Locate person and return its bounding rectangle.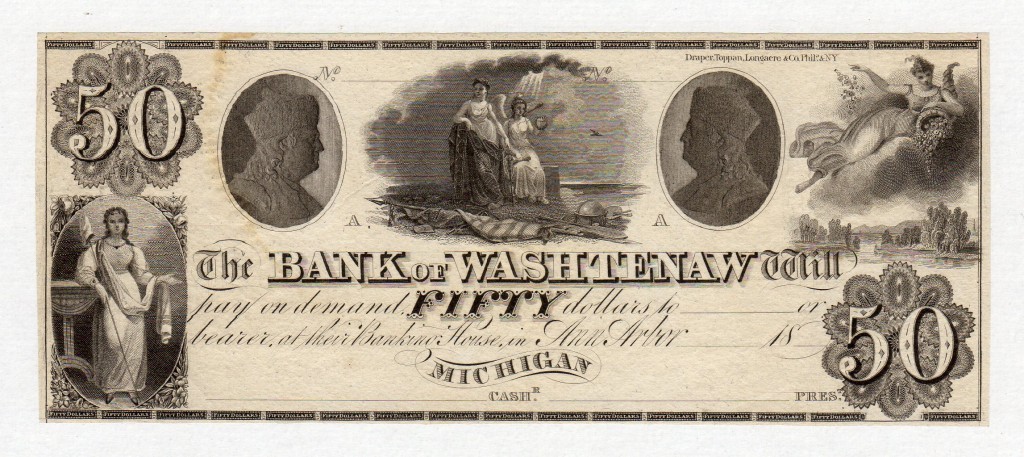
pyautogui.locateOnScreen(799, 62, 970, 190).
